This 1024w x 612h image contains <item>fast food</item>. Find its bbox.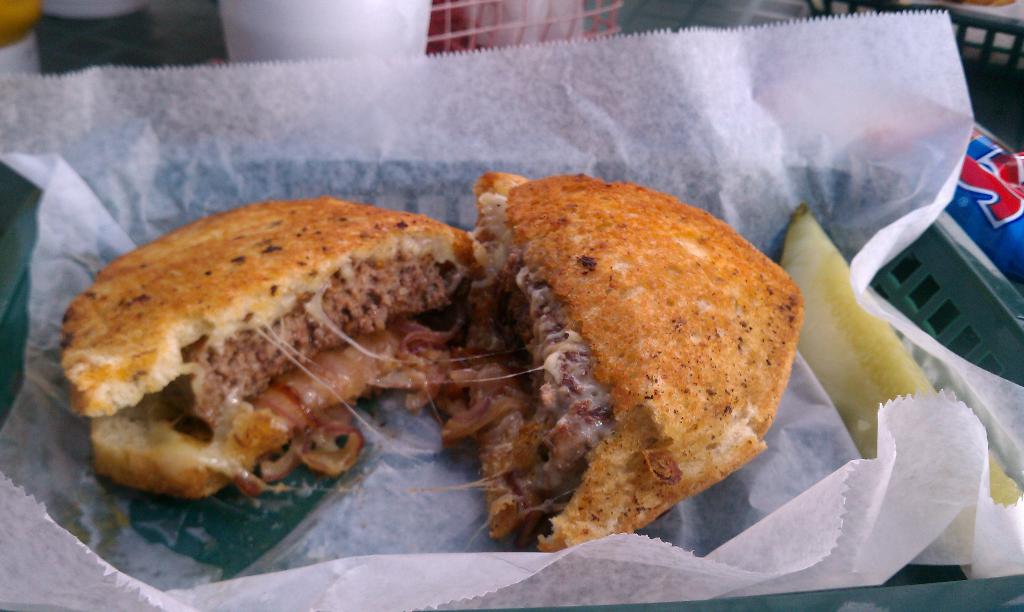
<bbox>61, 193, 493, 496</bbox>.
